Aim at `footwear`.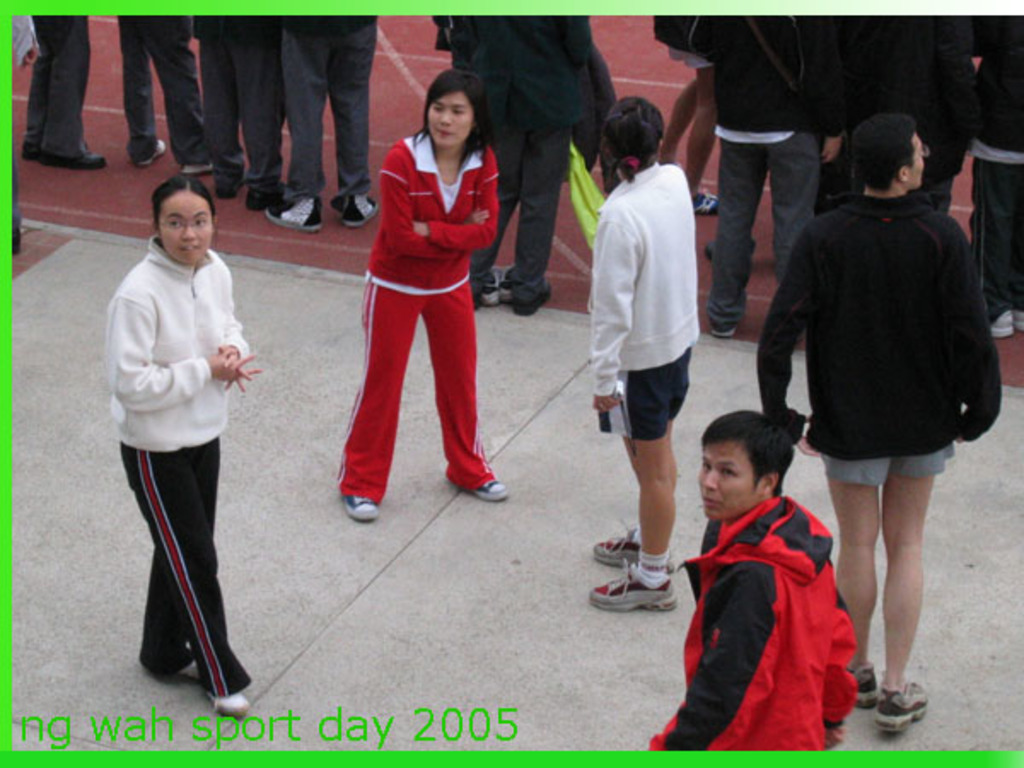
Aimed at Rect(498, 259, 514, 302).
